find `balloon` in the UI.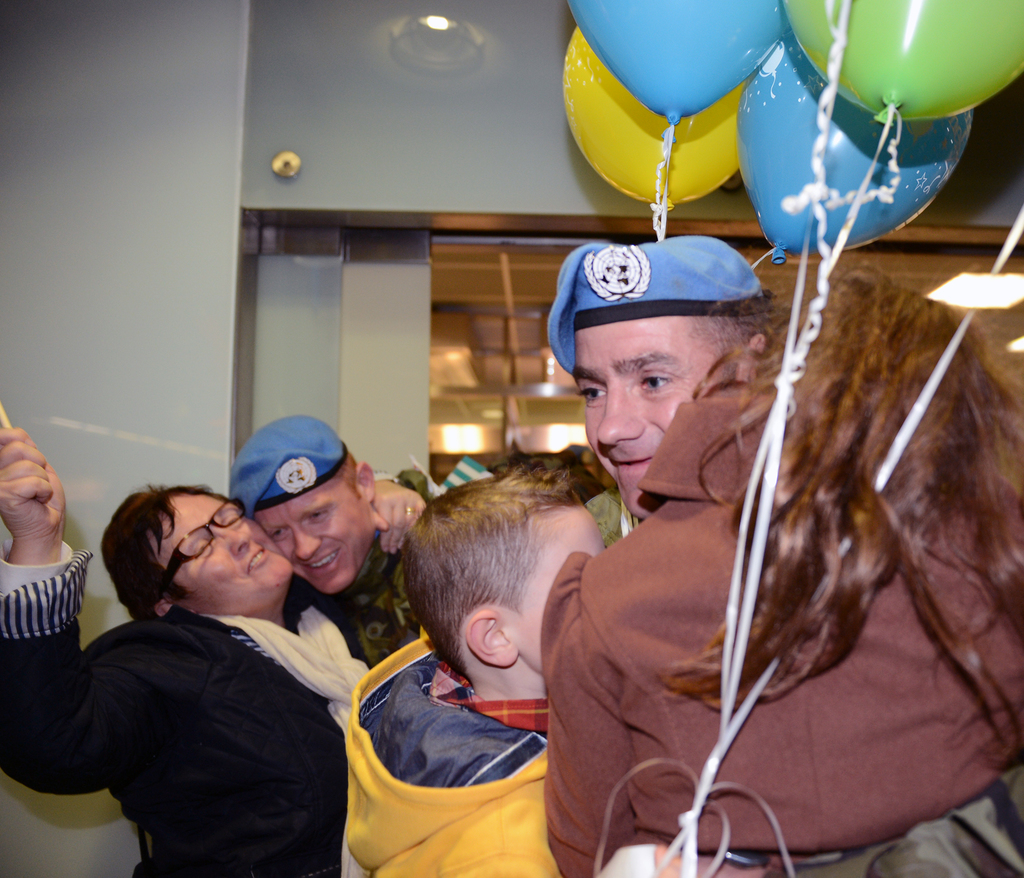
UI element at 563/22/743/204.
